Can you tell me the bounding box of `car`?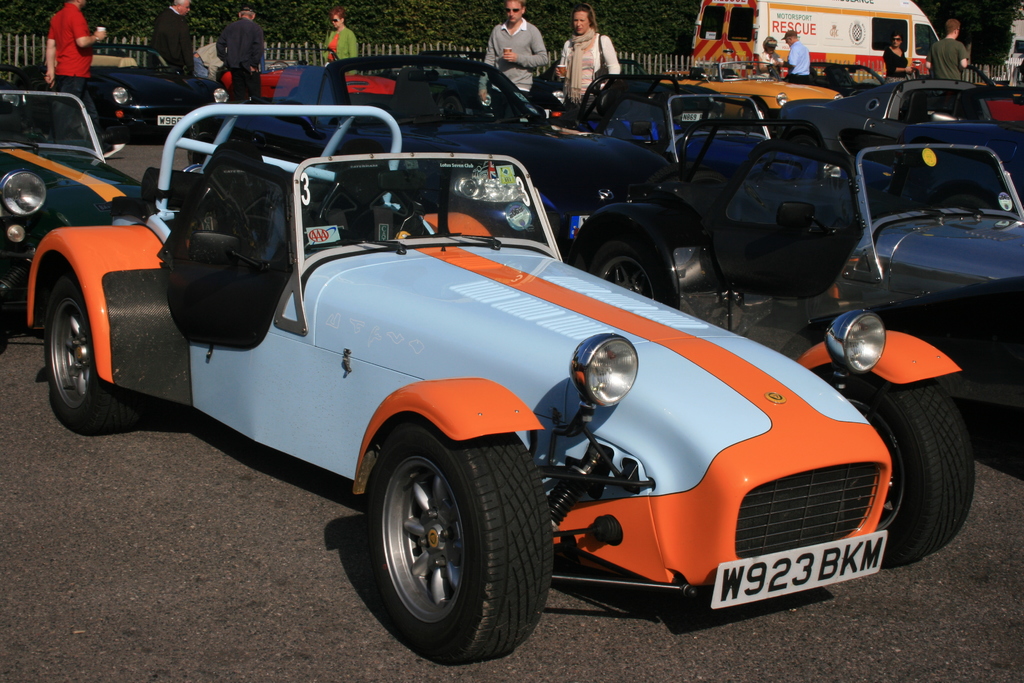
660/59/842/111.
